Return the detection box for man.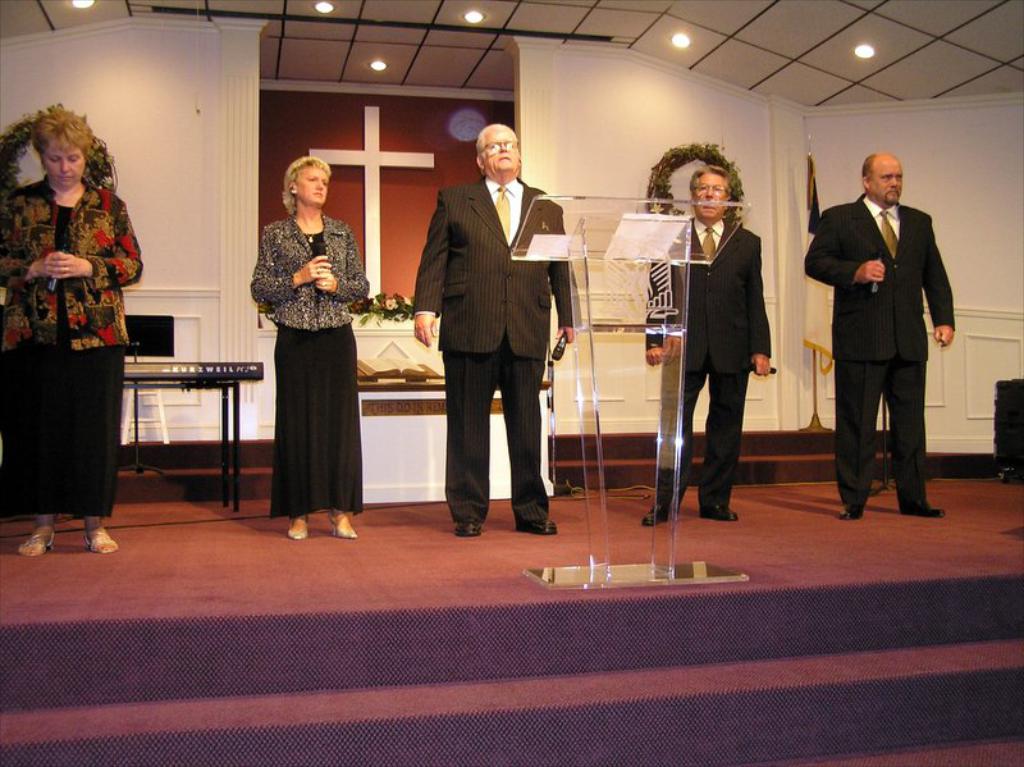
<box>812,133,957,531</box>.
